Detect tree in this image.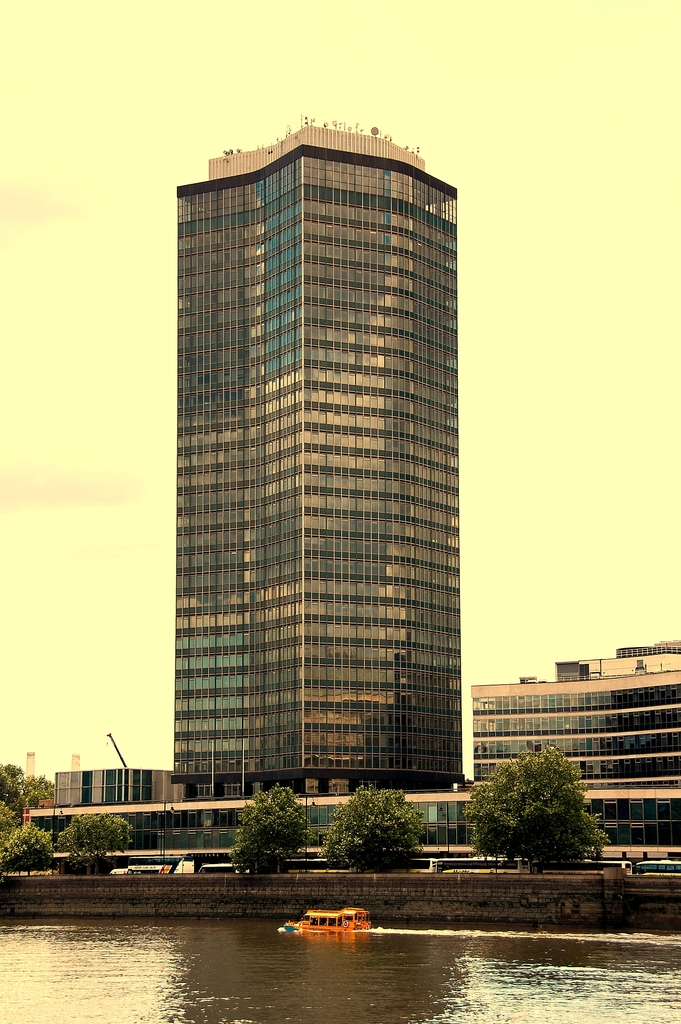
Detection: left=314, top=784, right=428, bottom=874.
